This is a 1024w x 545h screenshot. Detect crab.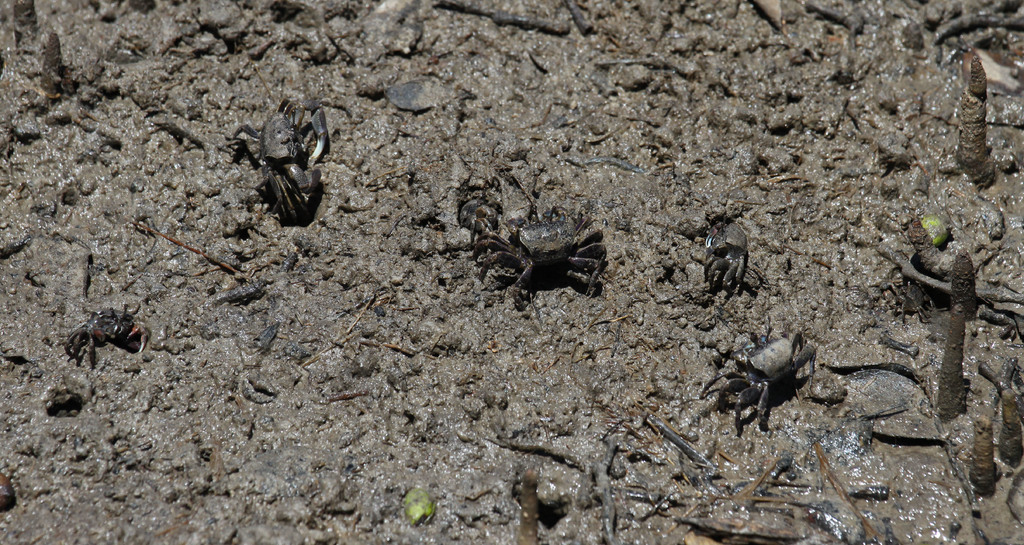
rect(703, 213, 762, 292).
